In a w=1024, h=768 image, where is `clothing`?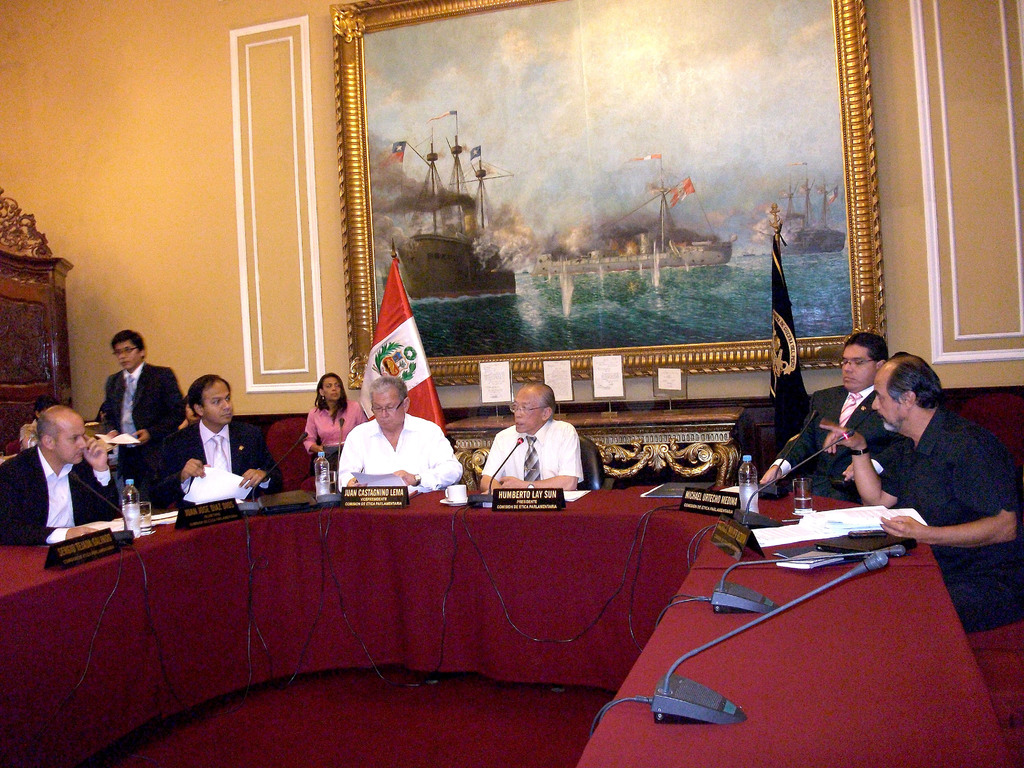
{"left": 0, "top": 442, "right": 109, "bottom": 541}.
